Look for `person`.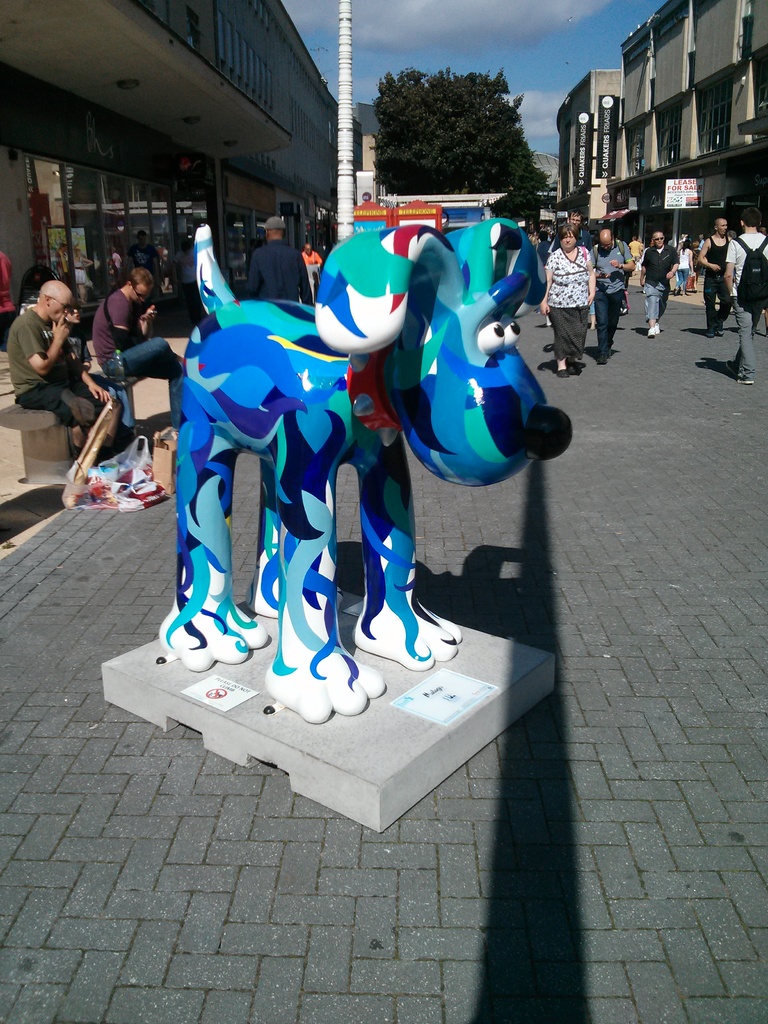
Found: (x1=9, y1=283, x2=122, y2=459).
